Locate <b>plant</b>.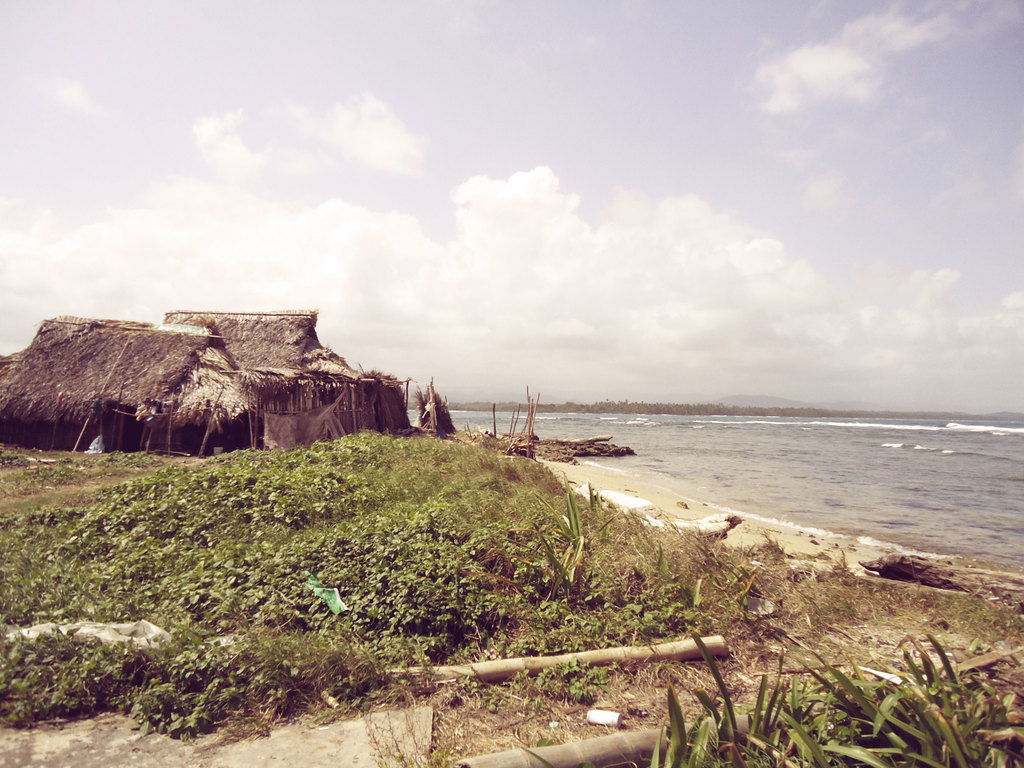
Bounding box: [895,643,980,767].
